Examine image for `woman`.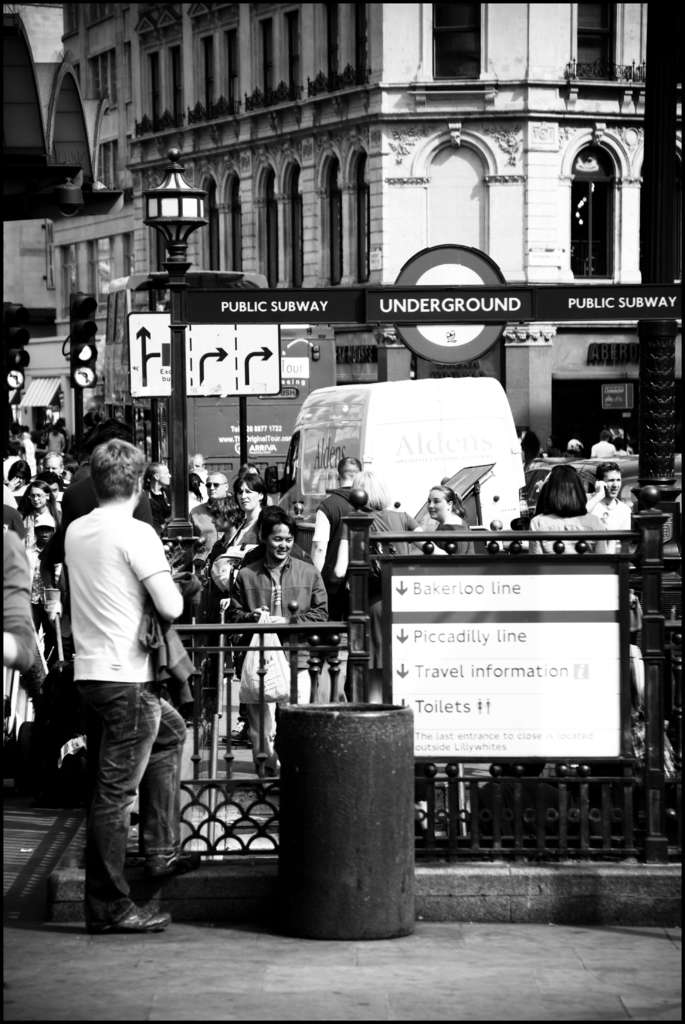
Examination result: 27, 484, 63, 543.
